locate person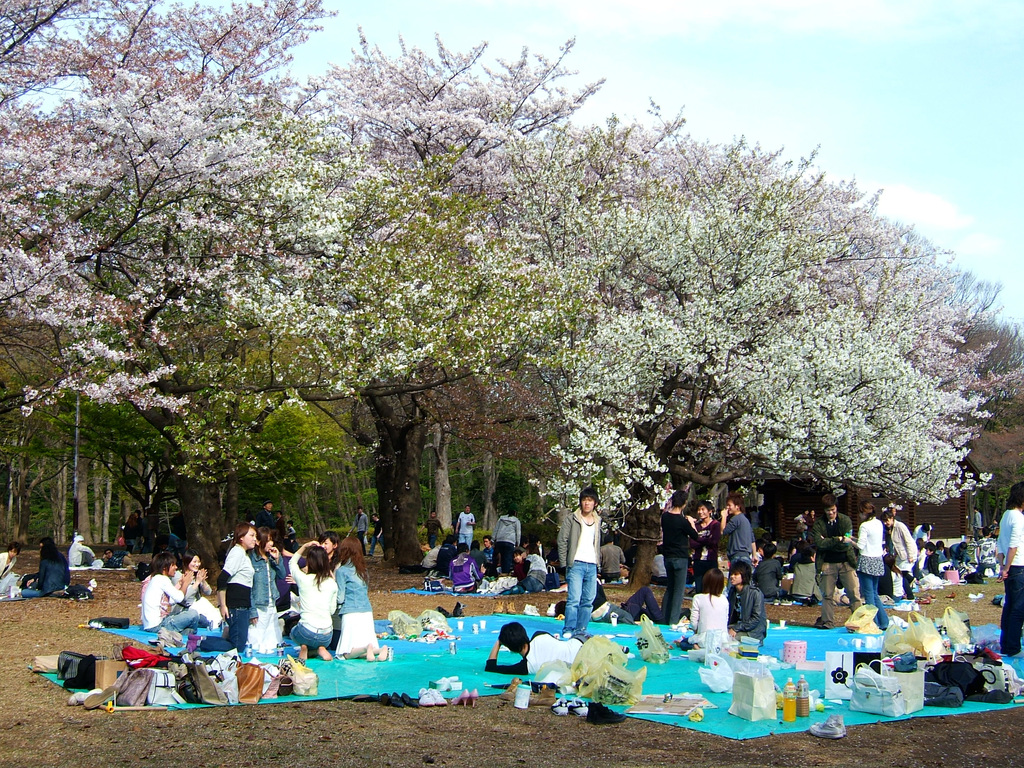
locate(0, 542, 22, 599)
